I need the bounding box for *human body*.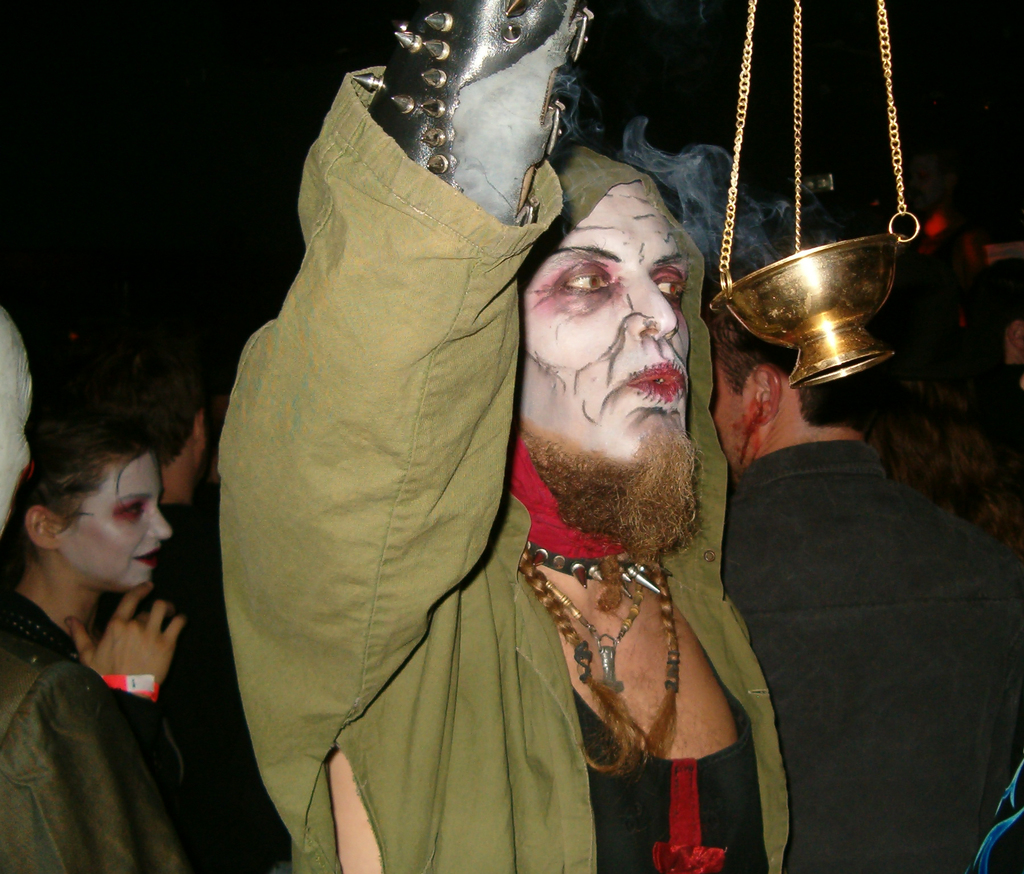
Here it is: bbox(717, 430, 1023, 873).
